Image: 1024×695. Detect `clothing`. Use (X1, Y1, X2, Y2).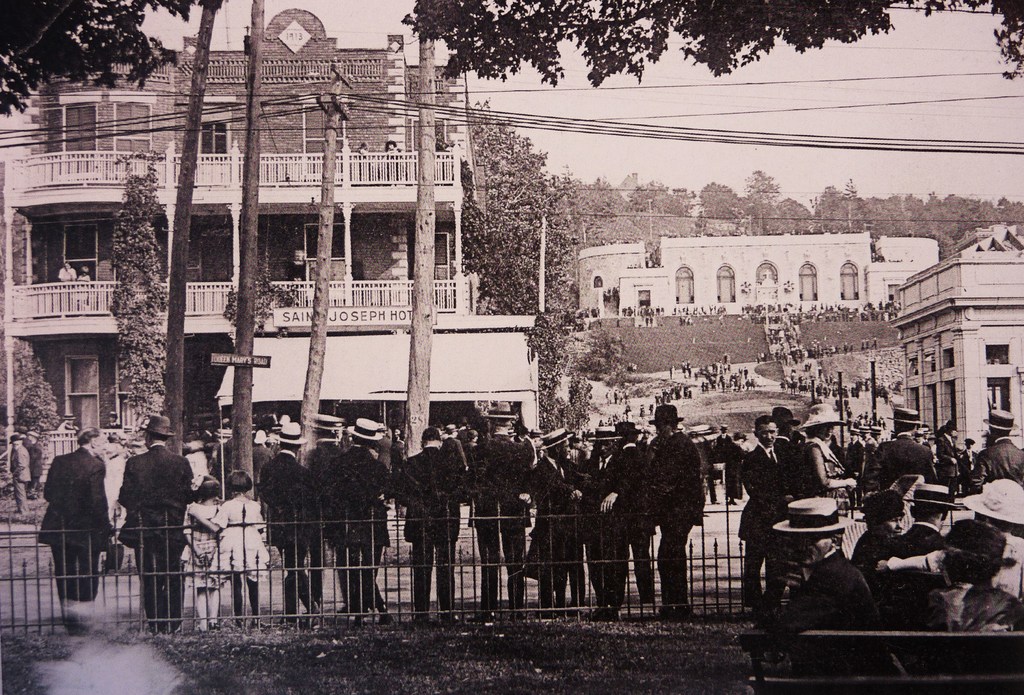
(118, 445, 193, 621).
